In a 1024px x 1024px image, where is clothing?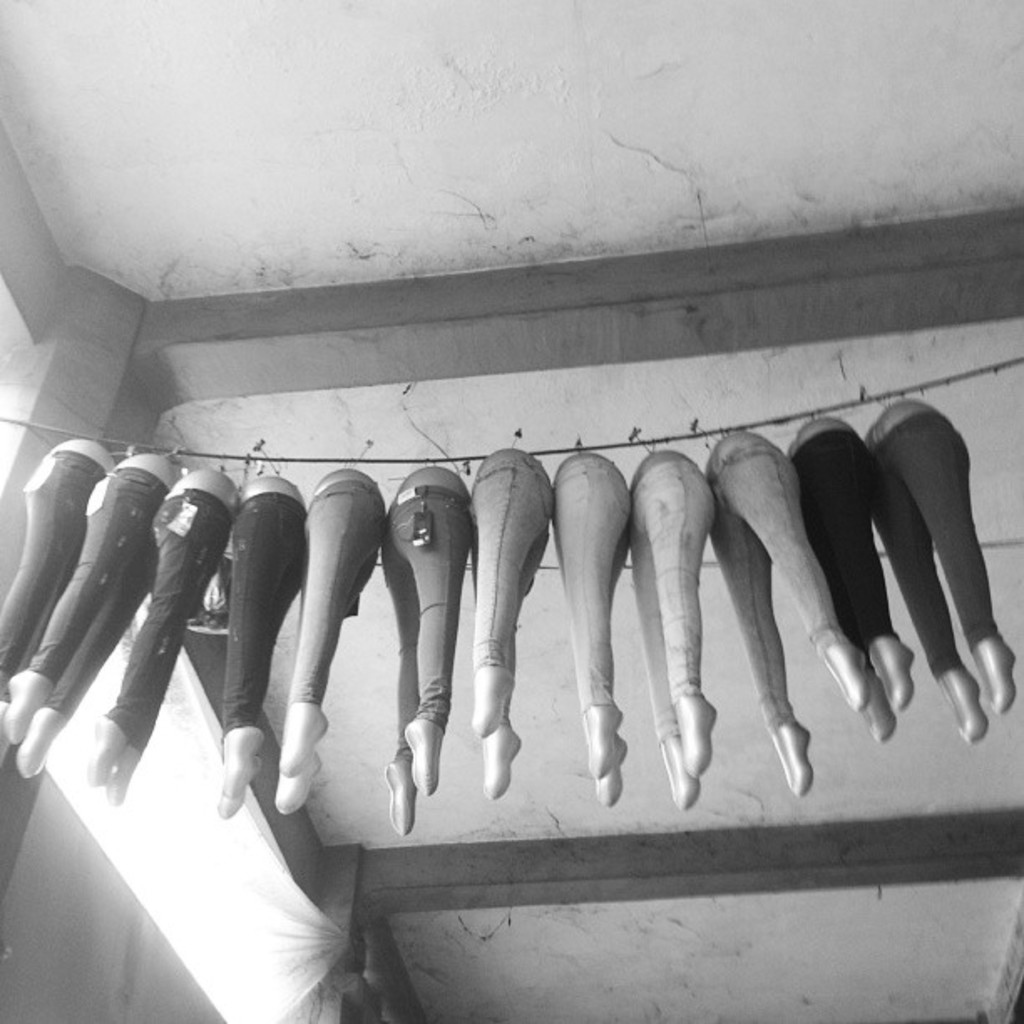
[796,427,905,643].
